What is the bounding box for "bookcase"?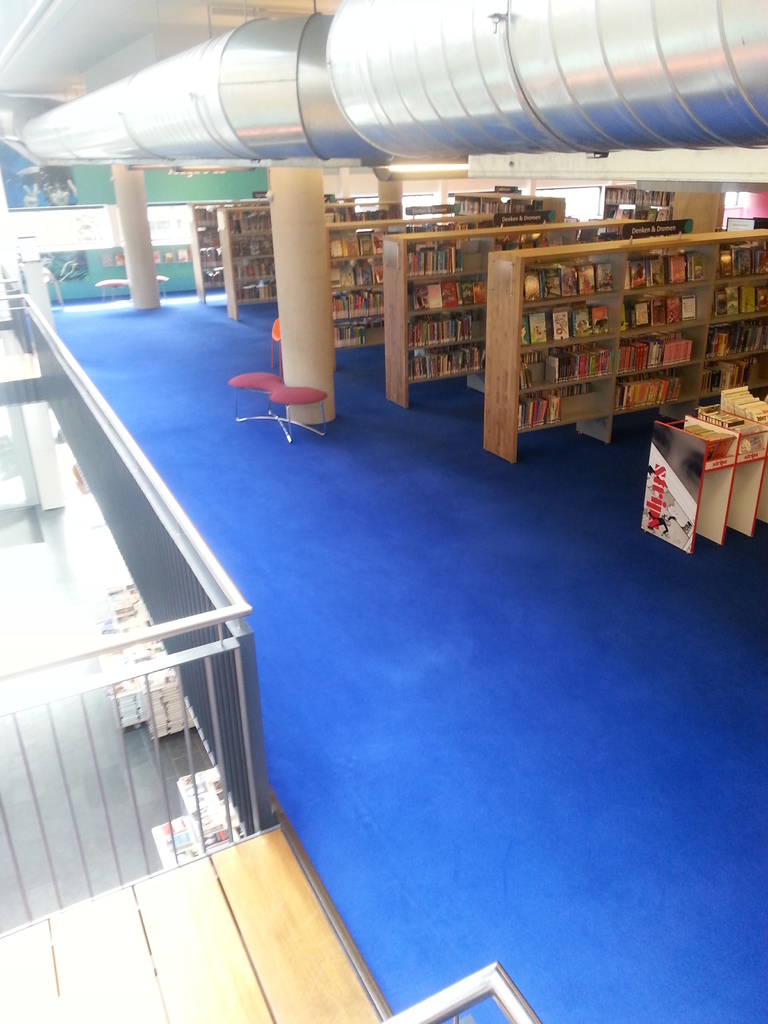
region(451, 190, 570, 228).
